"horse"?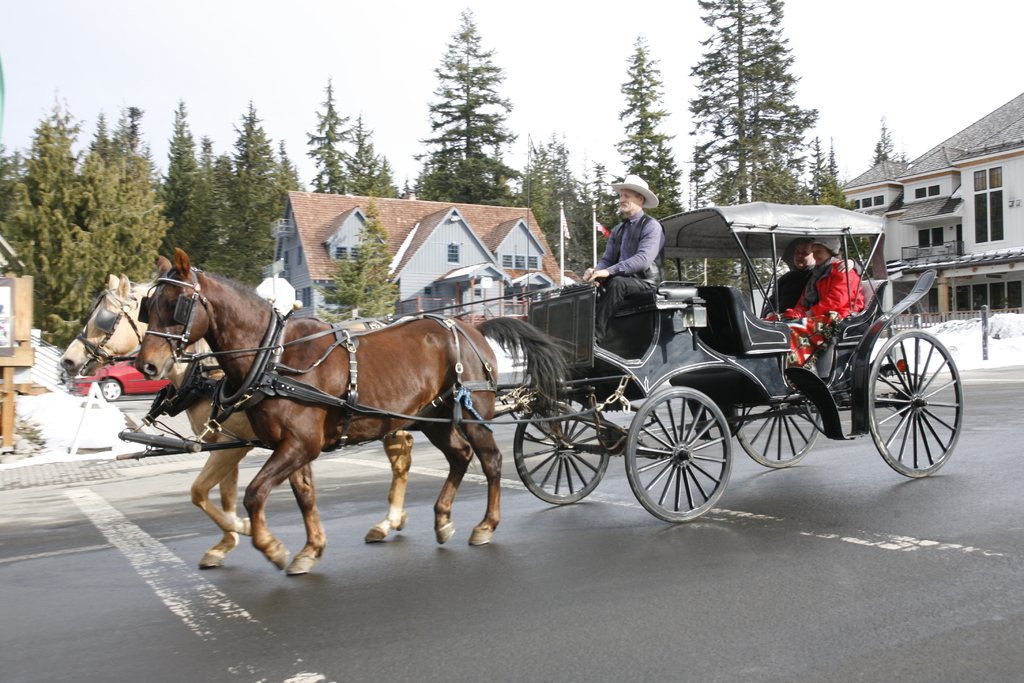
x1=58, y1=270, x2=413, y2=570
